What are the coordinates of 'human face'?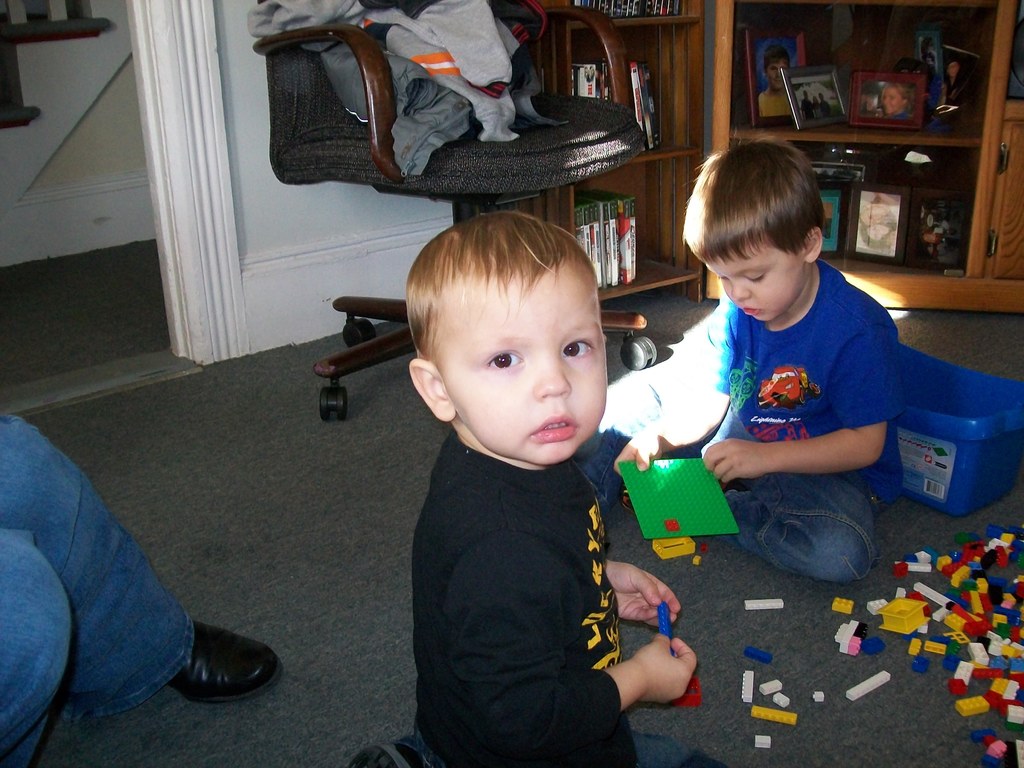
<region>883, 85, 904, 114</region>.
